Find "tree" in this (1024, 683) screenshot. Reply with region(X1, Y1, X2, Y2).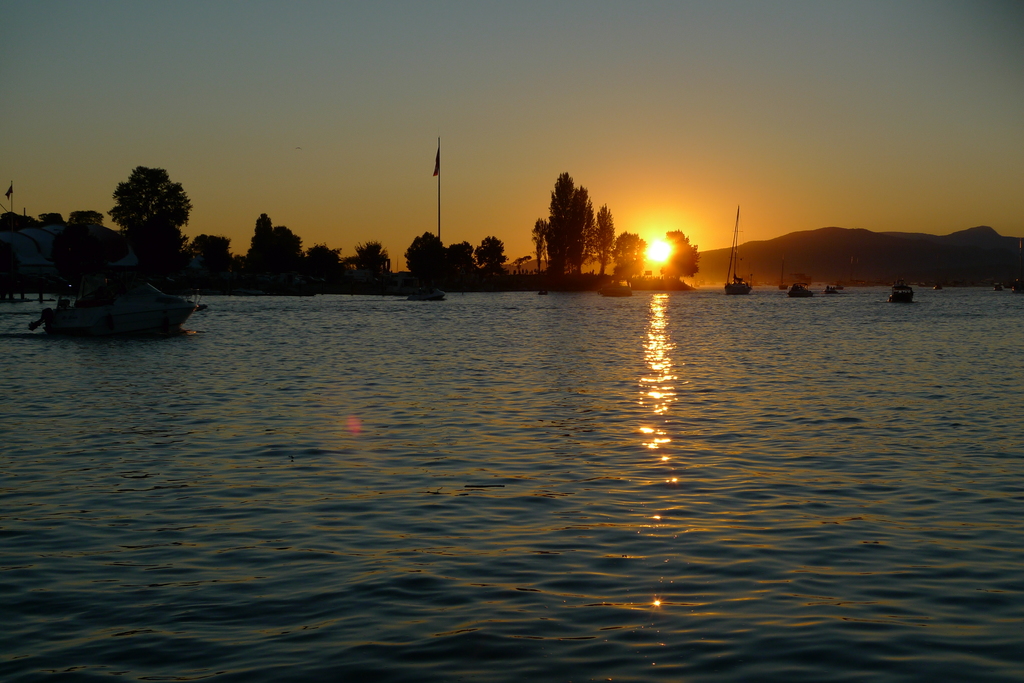
region(552, 170, 593, 278).
